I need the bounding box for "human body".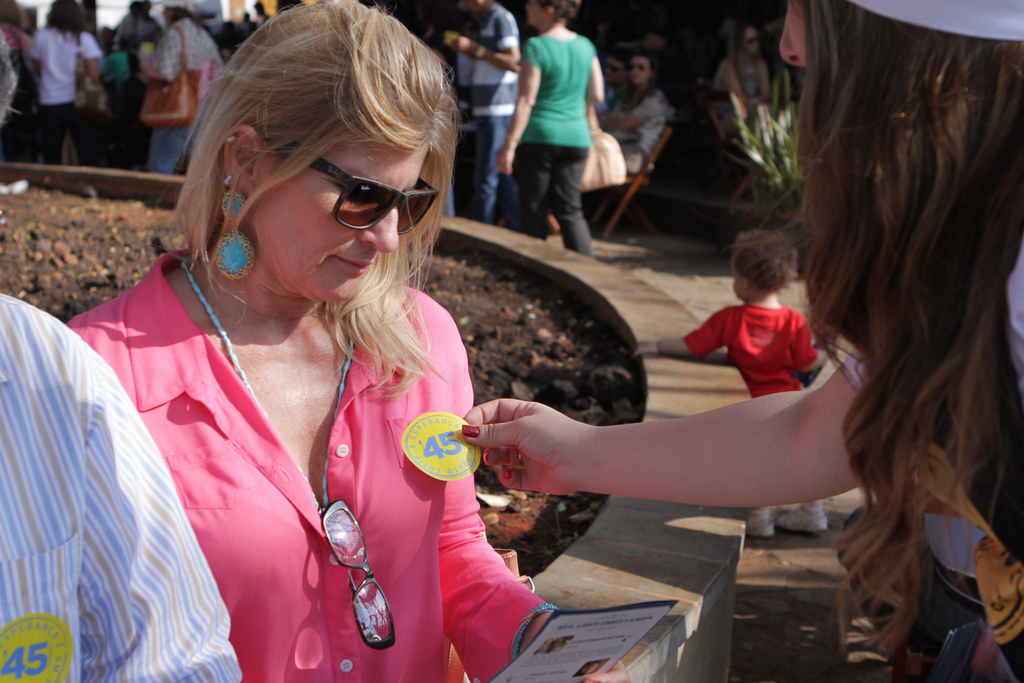
Here it is: (x1=456, y1=213, x2=1023, y2=682).
